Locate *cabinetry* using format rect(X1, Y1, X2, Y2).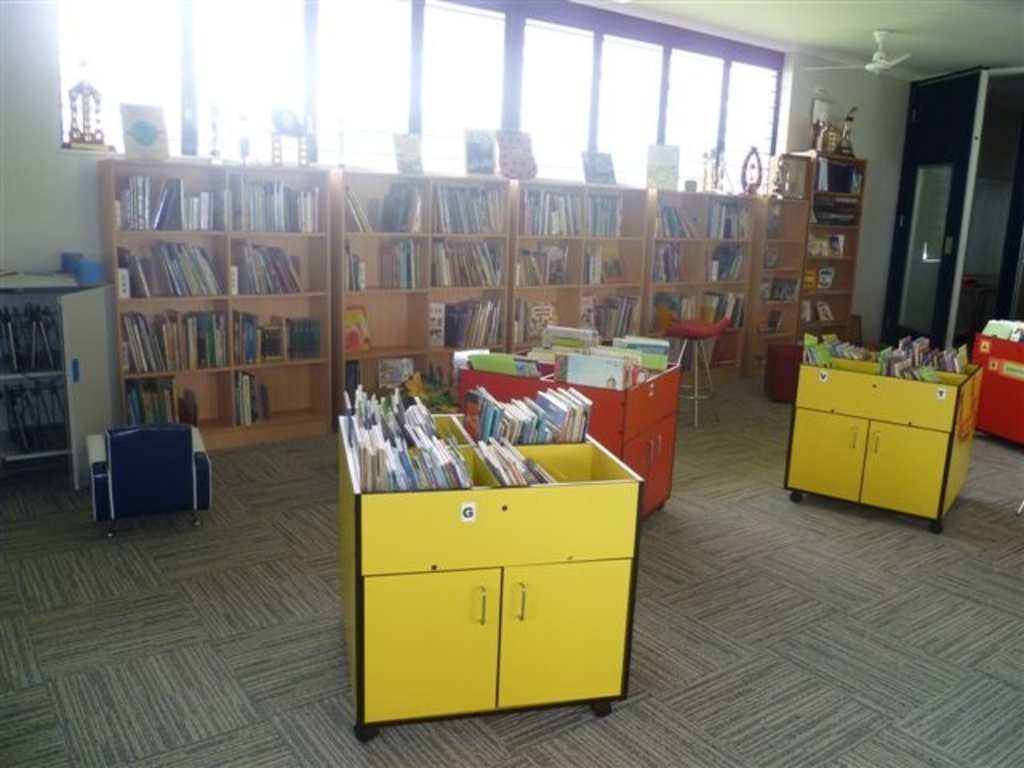
rect(781, 302, 984, 515).
